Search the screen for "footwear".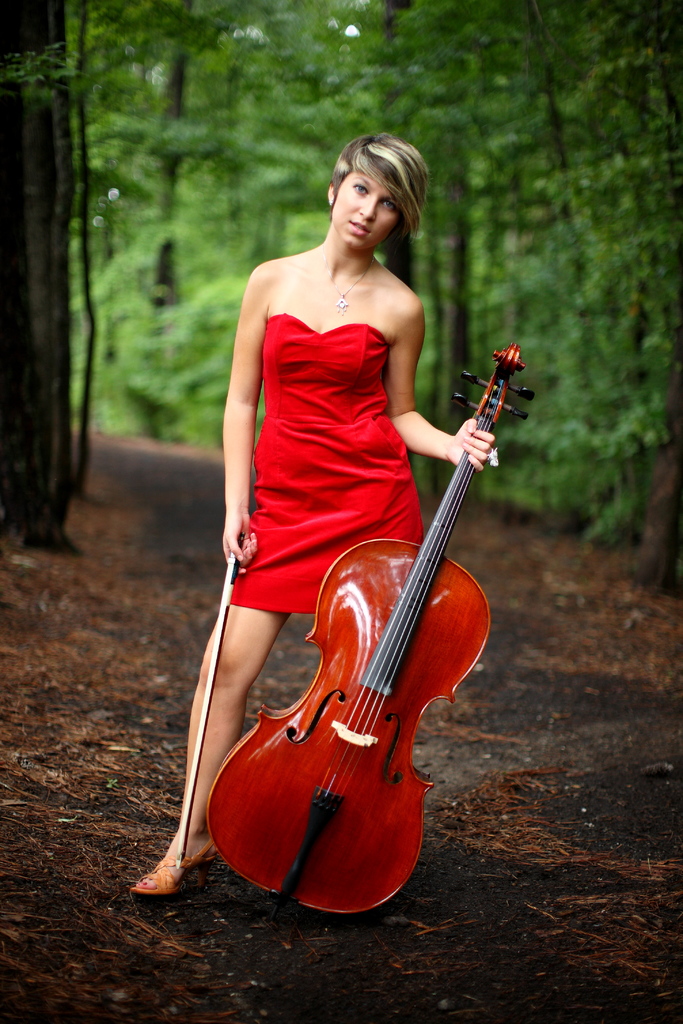
Found at rect(124, 828, 220, 903).
